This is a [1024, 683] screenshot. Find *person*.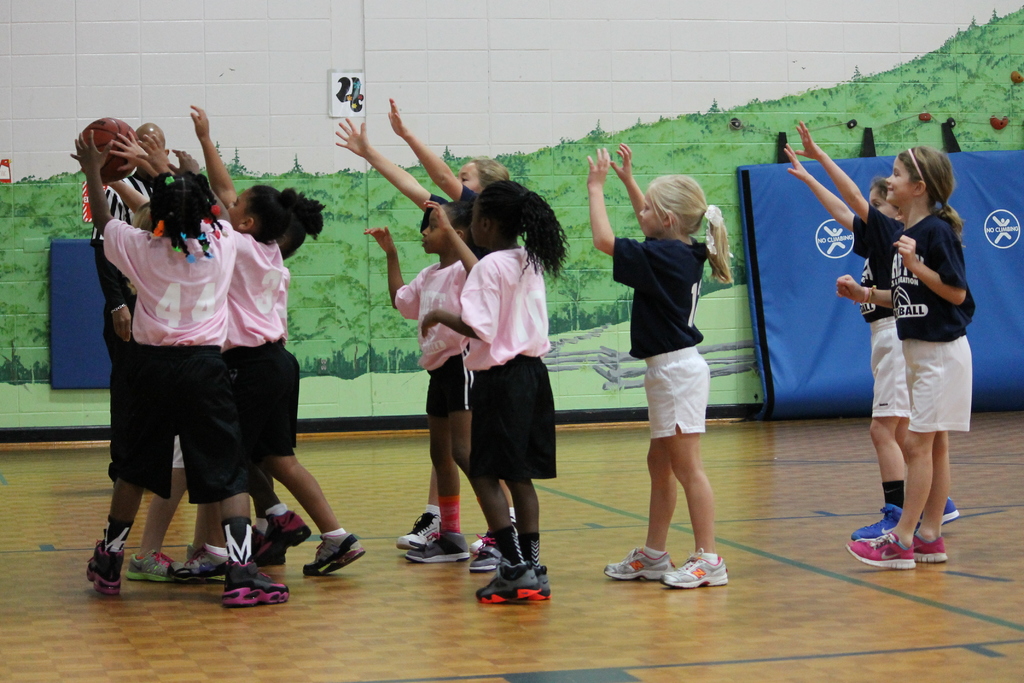
Bounding box: region(784, 129, 959, 547).
